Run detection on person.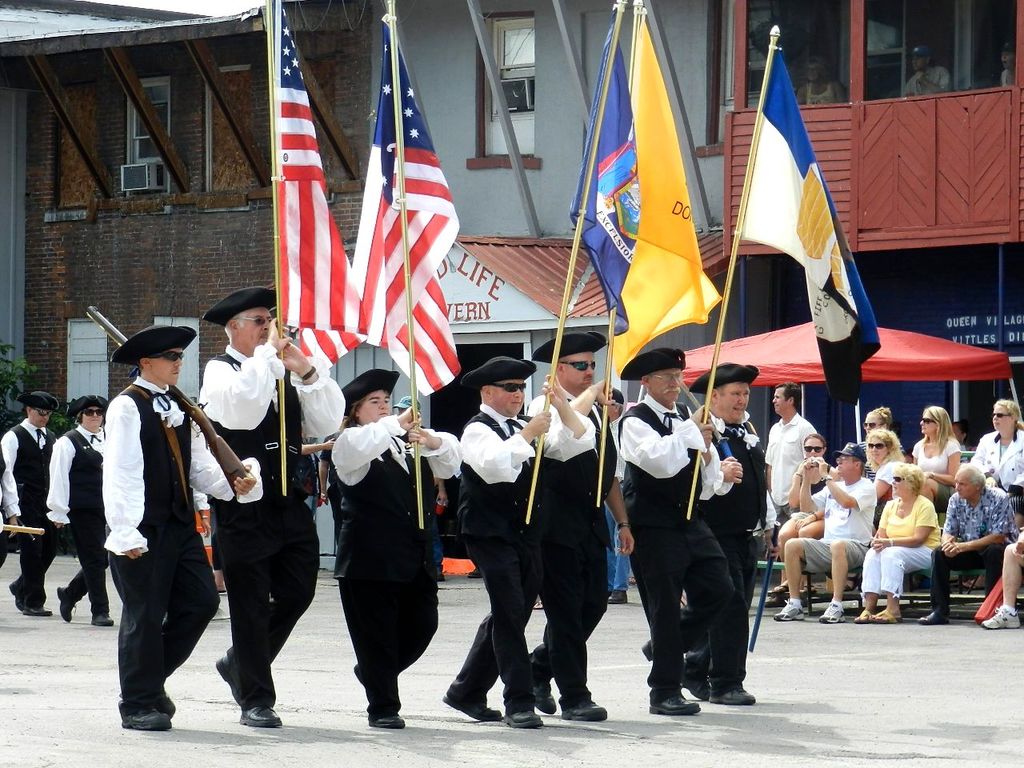
Result: select_region(2, 386, 61, 621).
